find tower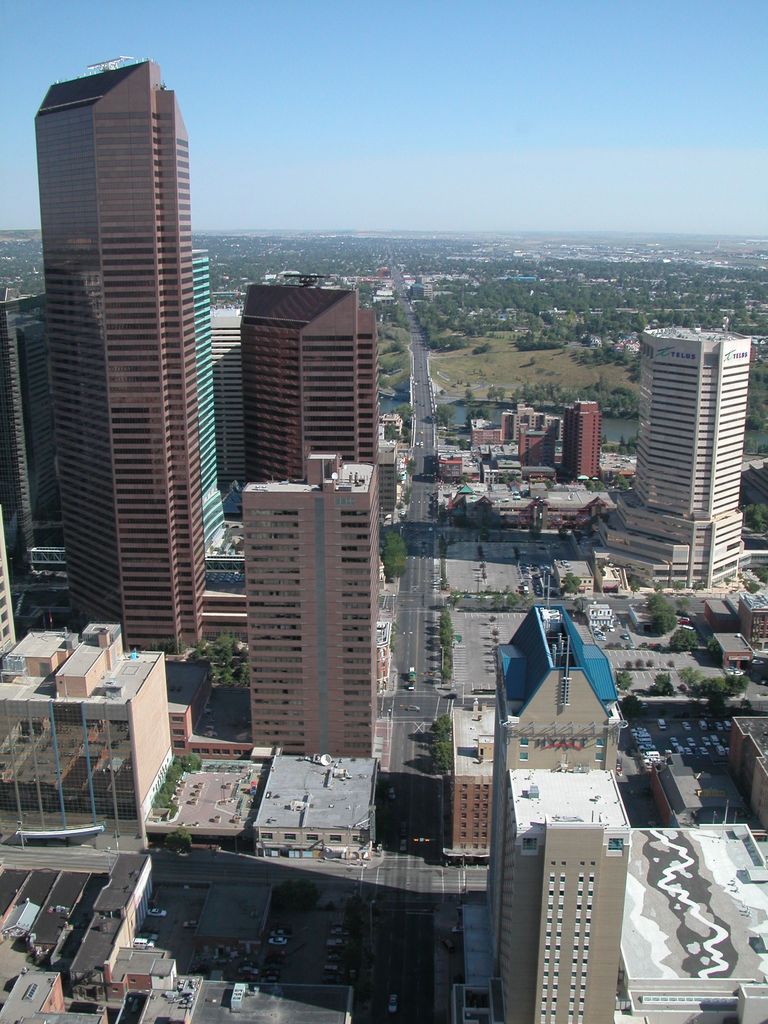
(244,449,382,758)
